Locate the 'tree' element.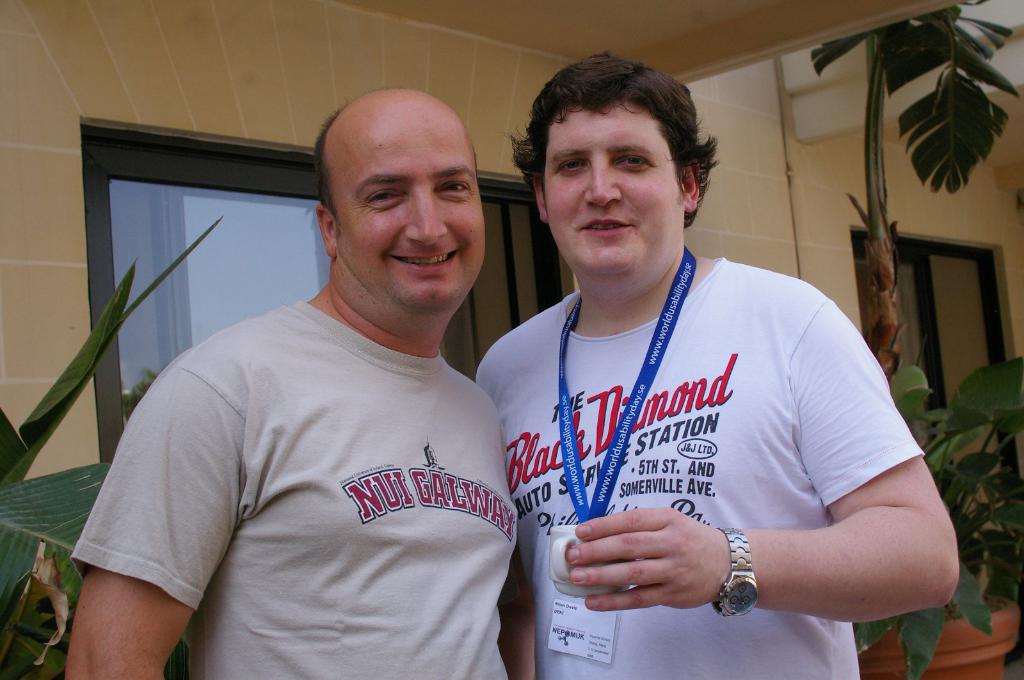
Element bbox: rect(815, 0, 1017, 390).
